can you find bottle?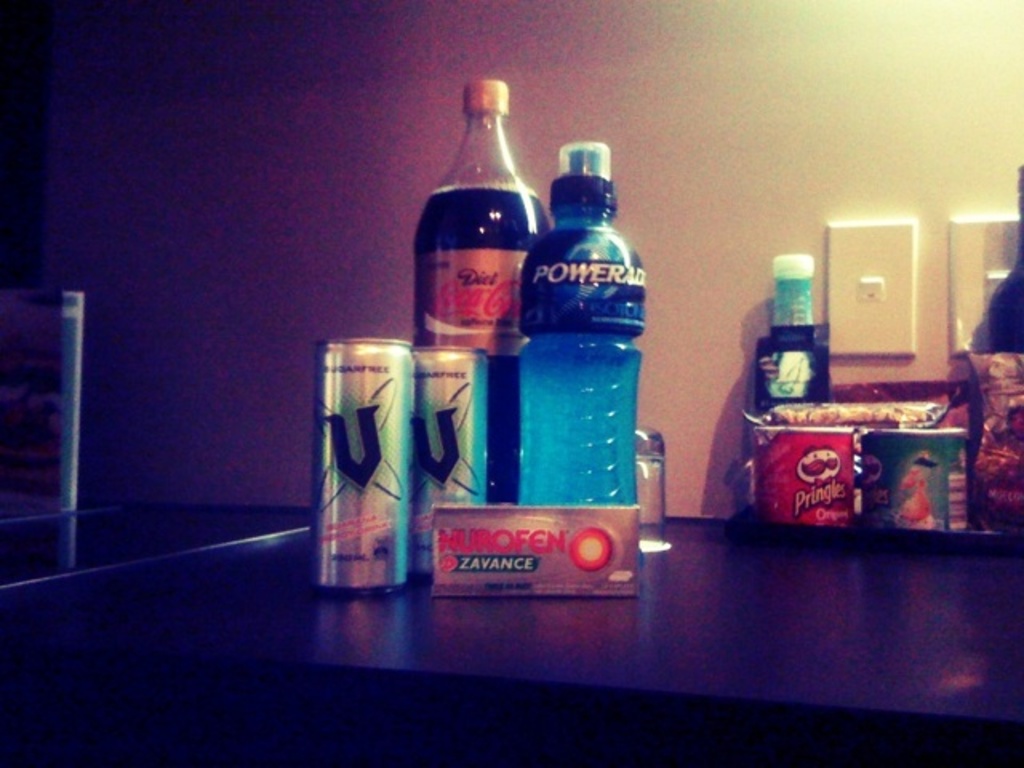
Yes, bounding box: [413,78,554,512].
